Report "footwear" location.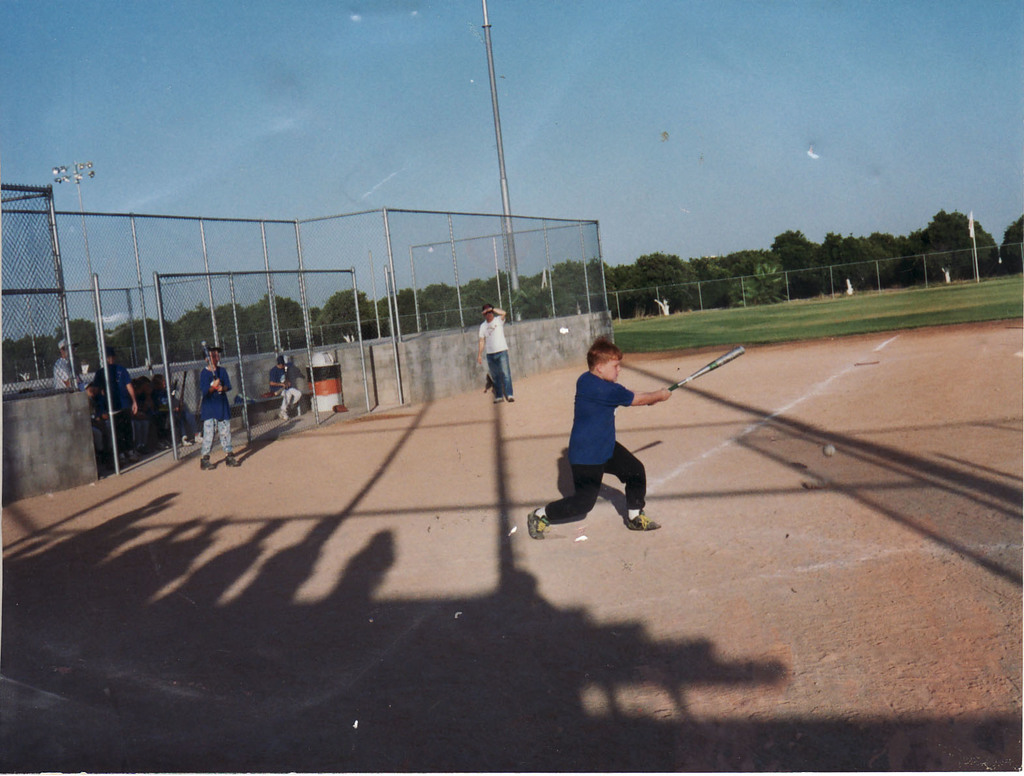
Report: detection(192, 428, 207, 440).
